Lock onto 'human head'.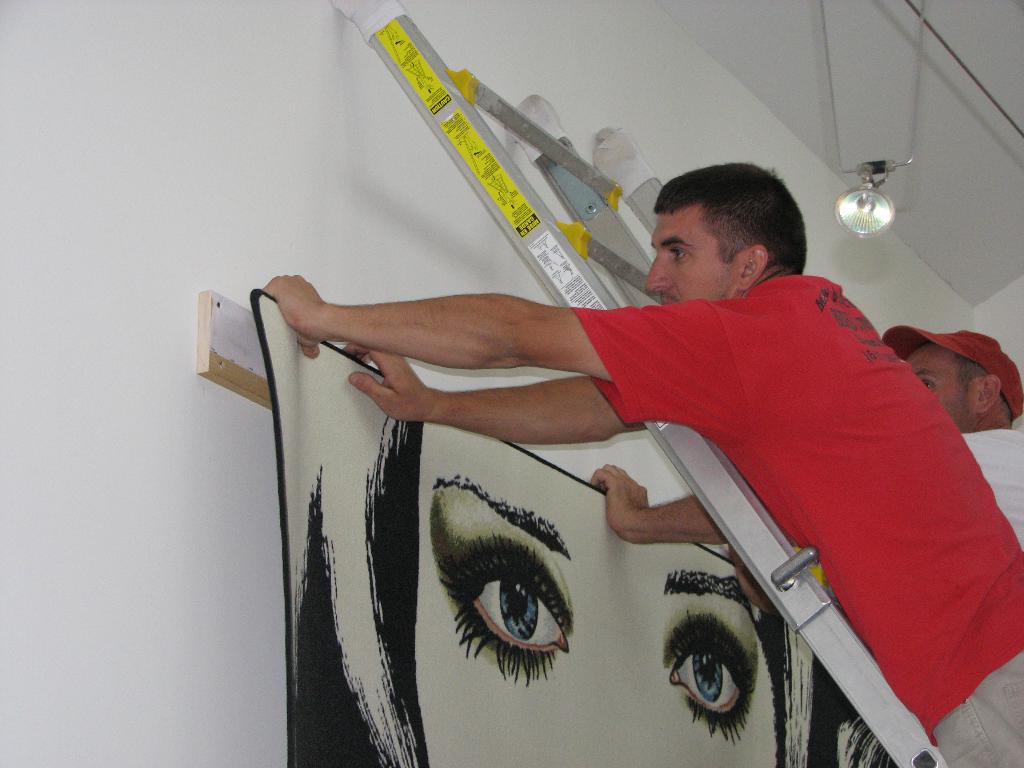
Locked: 289, 437, 801, 767.
